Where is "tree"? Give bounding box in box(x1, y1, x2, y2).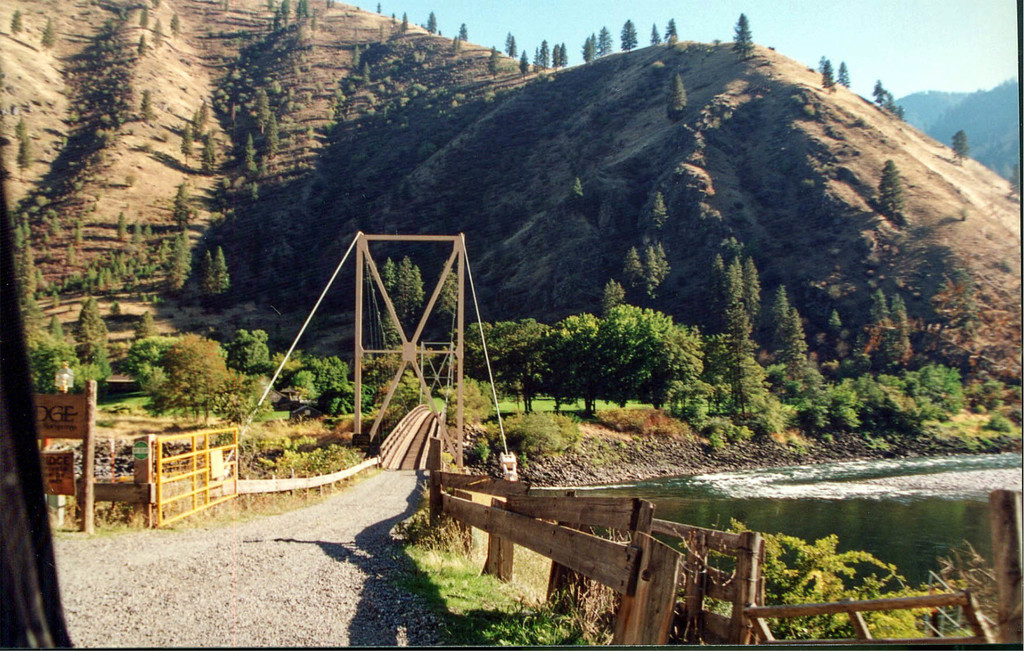
box(402, 9, 404, 30).
